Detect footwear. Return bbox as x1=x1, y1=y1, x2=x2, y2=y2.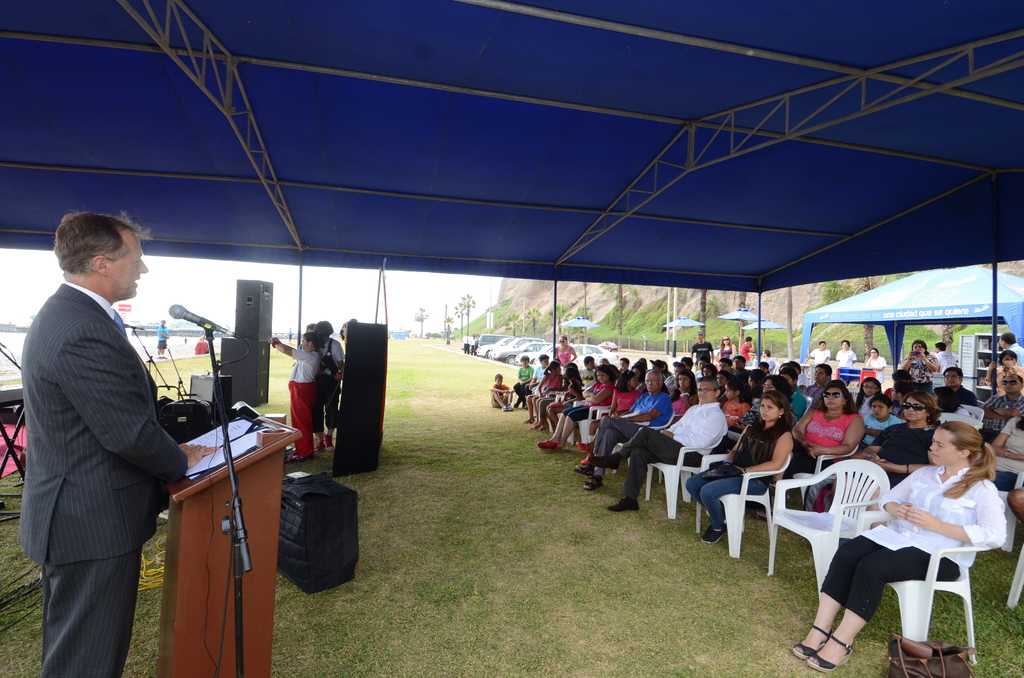
x1=806, y1=631, x2=851, y2=670.
